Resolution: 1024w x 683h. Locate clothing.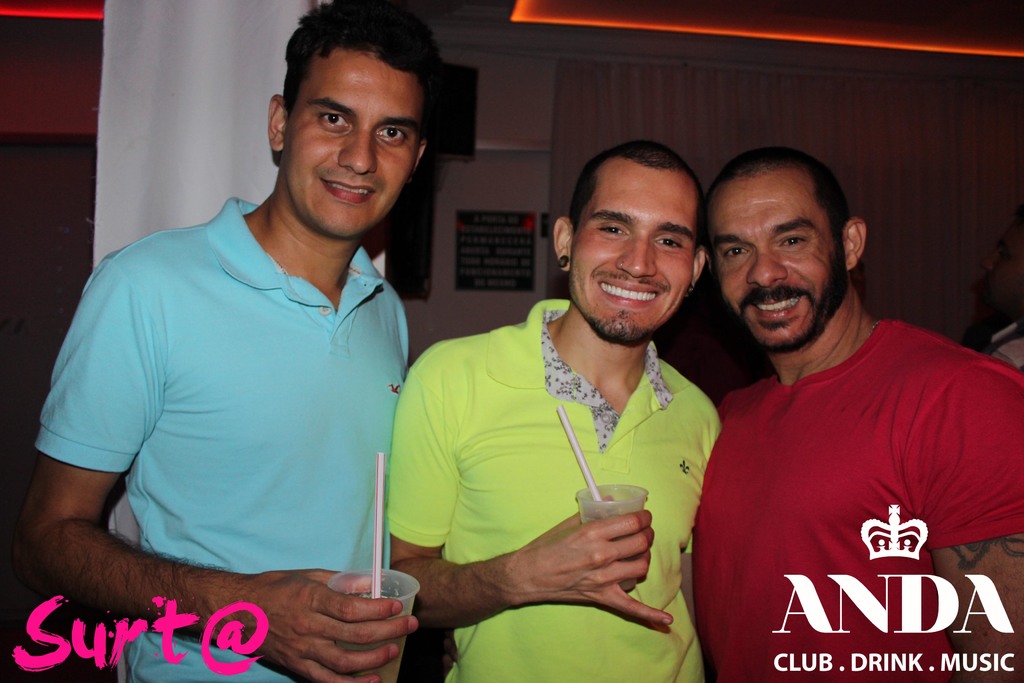
<bbox>386, 293, 710, 682</bbox>.
